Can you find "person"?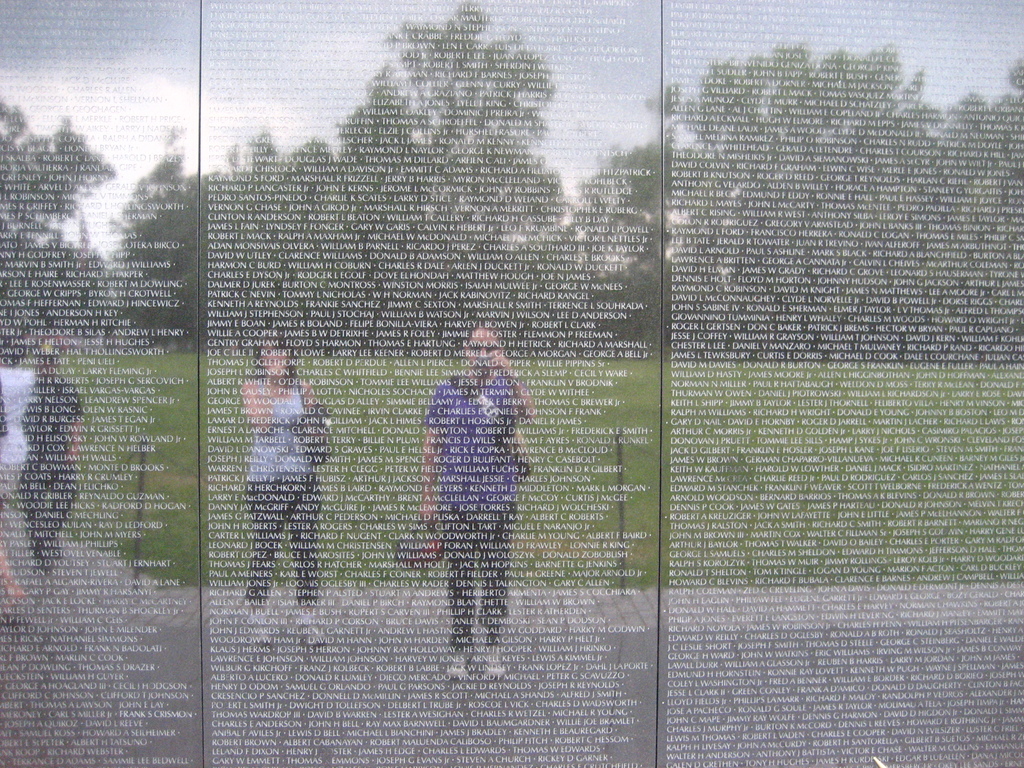
Yes, bounding box: box(15, 327, 90, 585).
